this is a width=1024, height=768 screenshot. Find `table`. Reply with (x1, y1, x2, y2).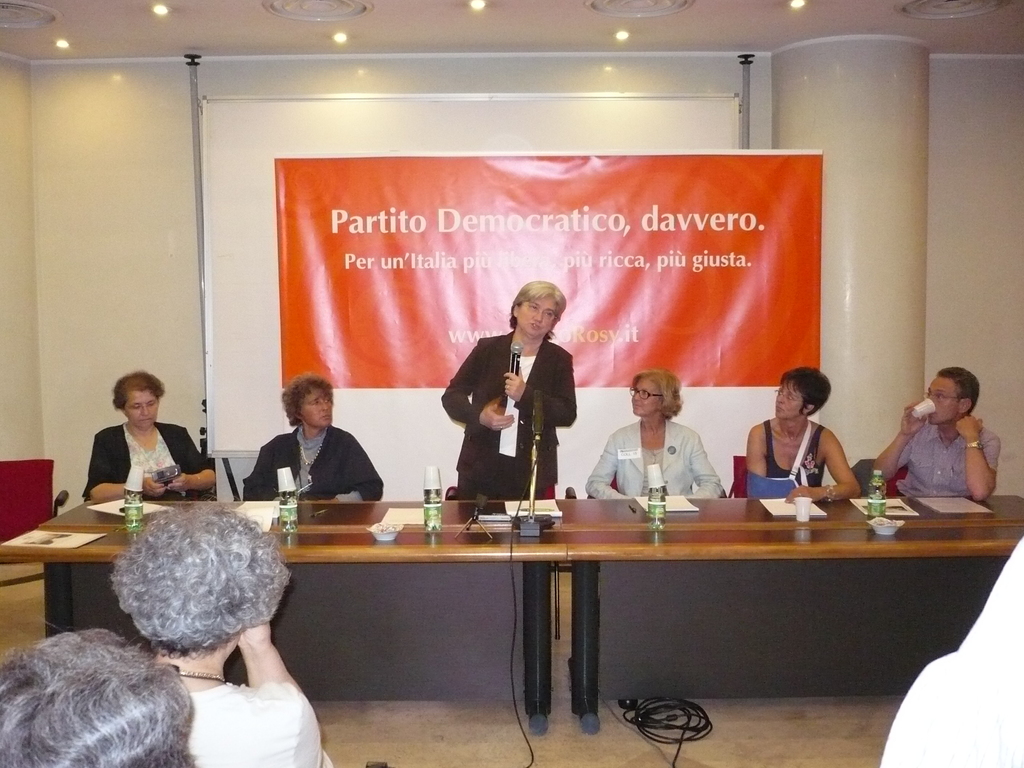
(0, 496, 573, 737).
